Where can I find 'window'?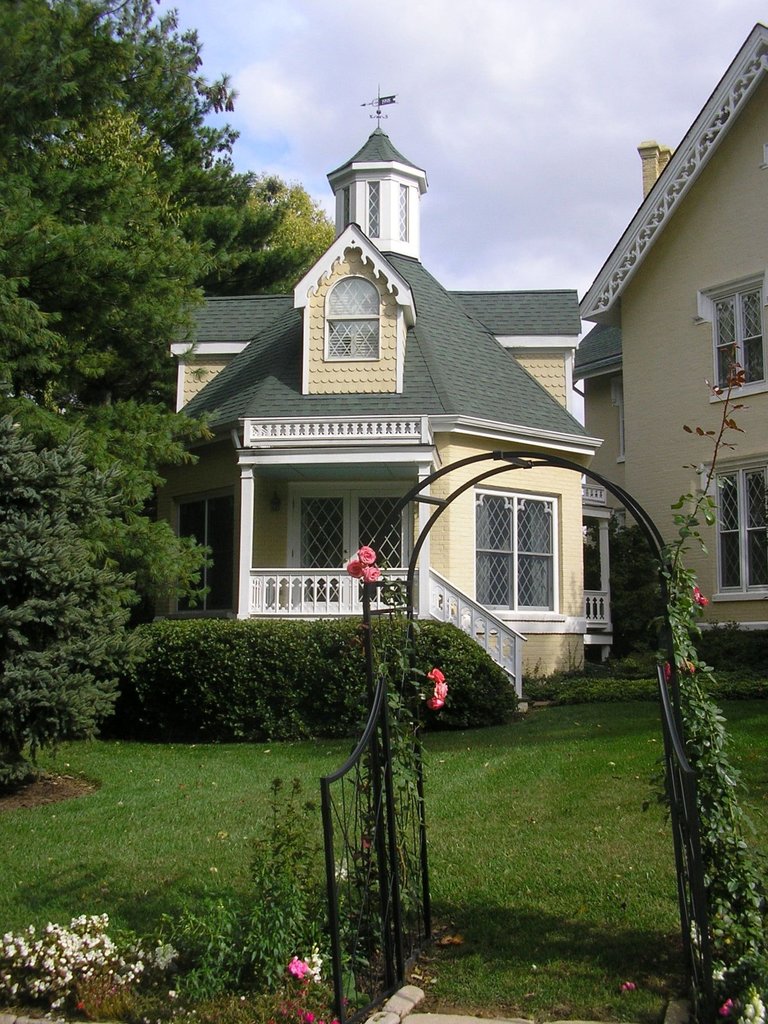
You can find it at [366, 182, 380, 235].
